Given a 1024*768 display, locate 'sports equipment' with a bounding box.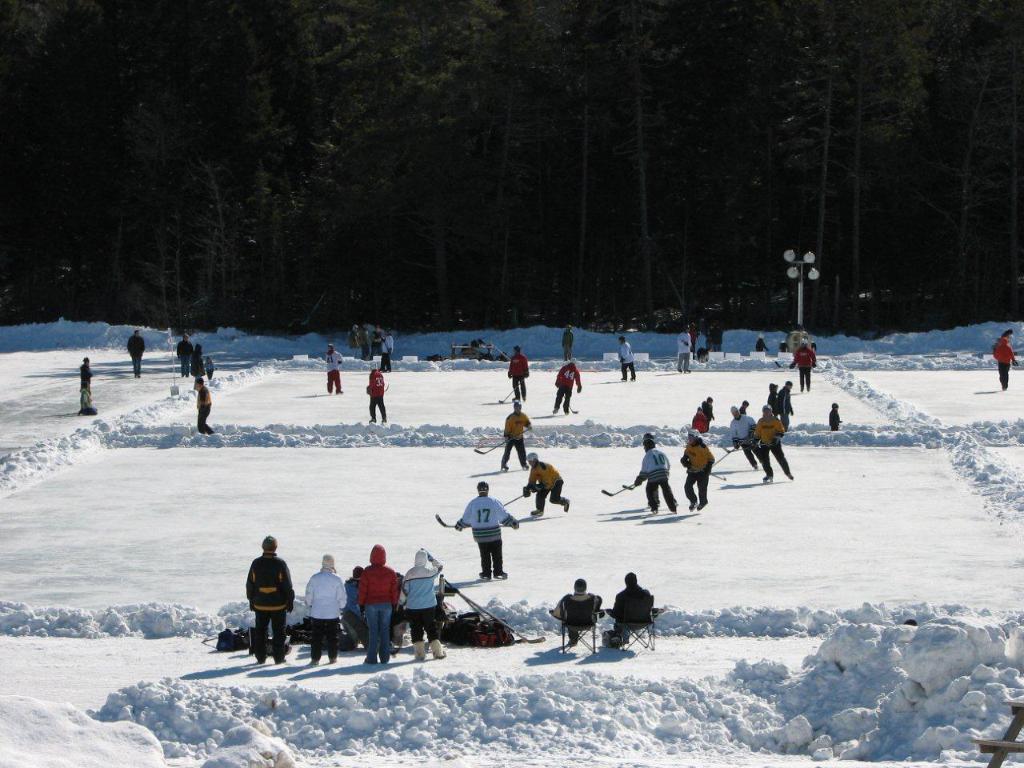
Located: box=[602, 482, 634, 498].
